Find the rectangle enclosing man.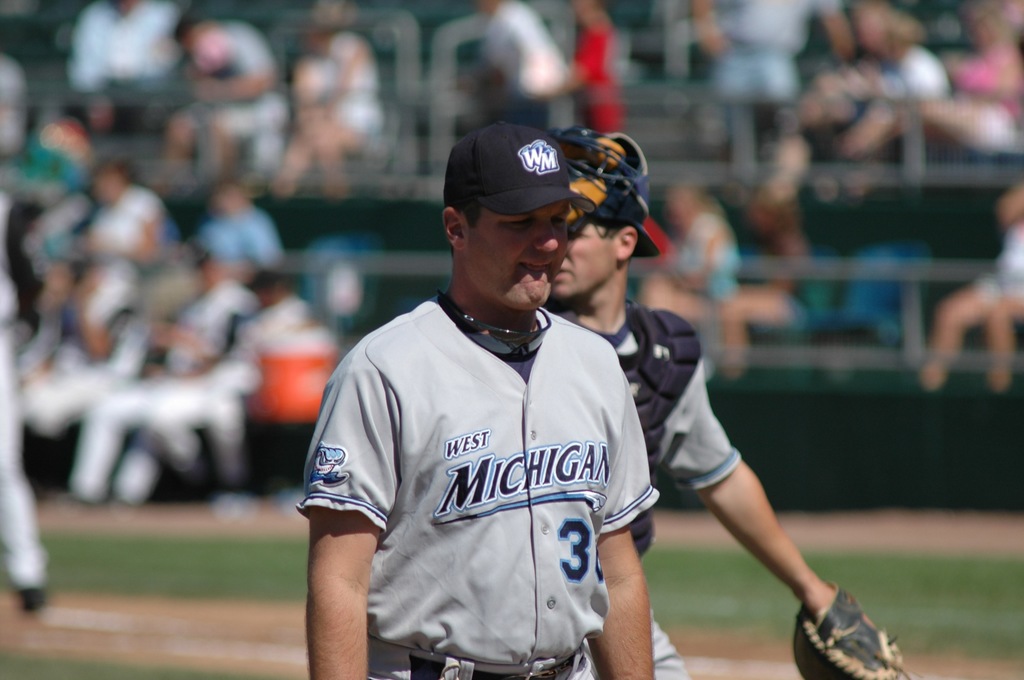
Rect(670, 0, 854, 191).
